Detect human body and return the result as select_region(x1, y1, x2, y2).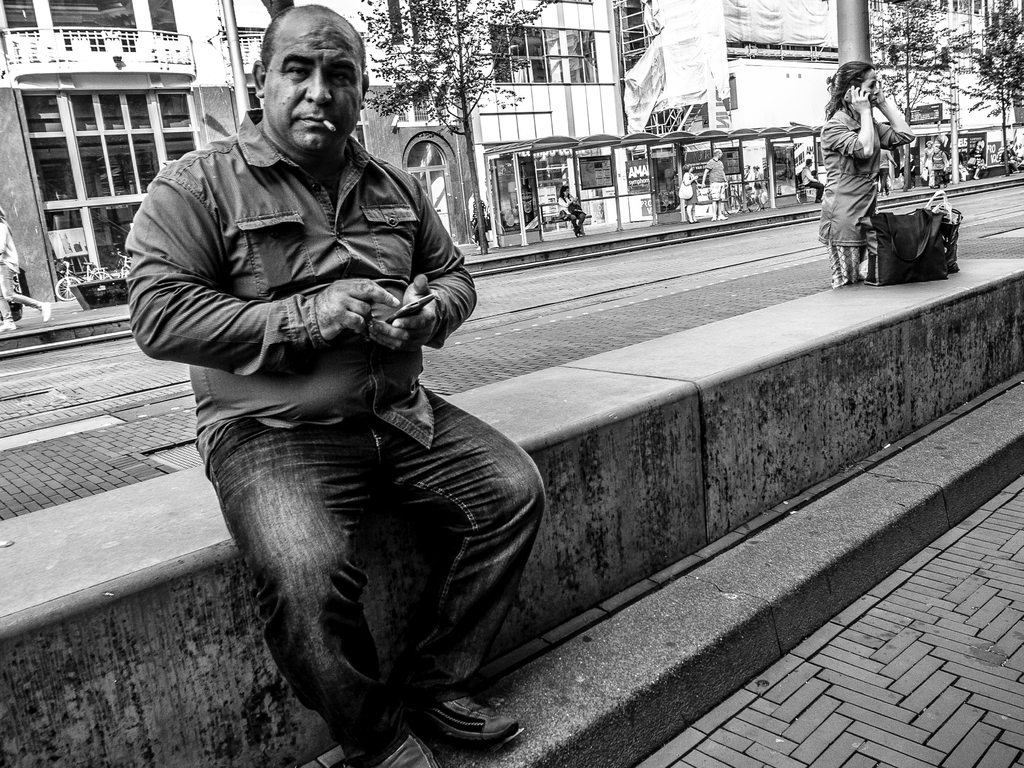
select_region(147, 33, 541, 715).
